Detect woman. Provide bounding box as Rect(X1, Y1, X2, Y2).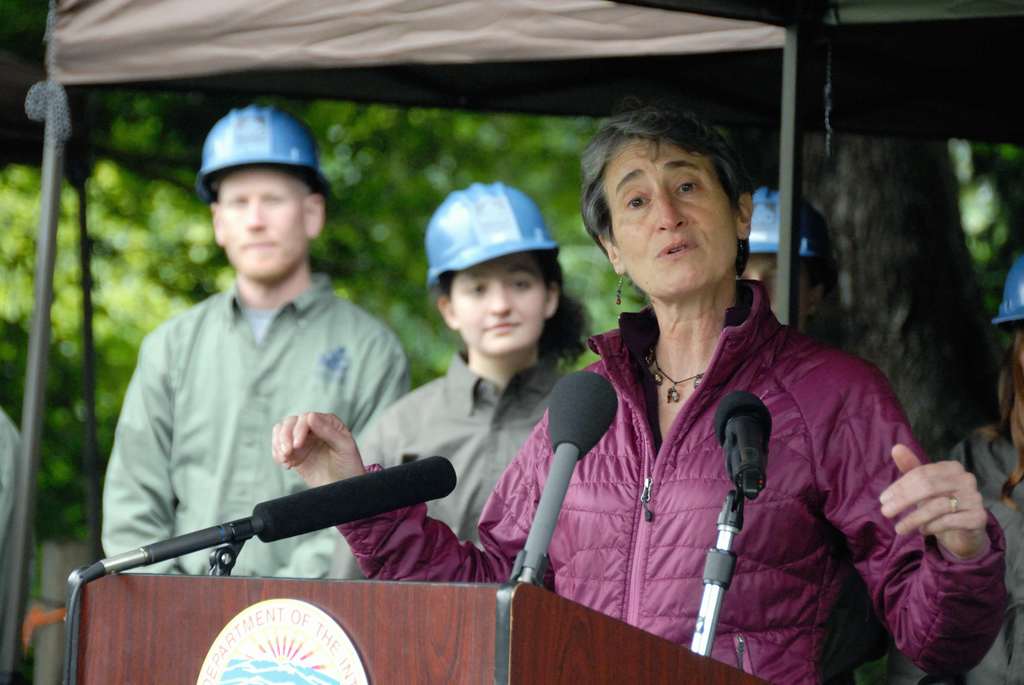
Rect(733, 186, 854, 341).
